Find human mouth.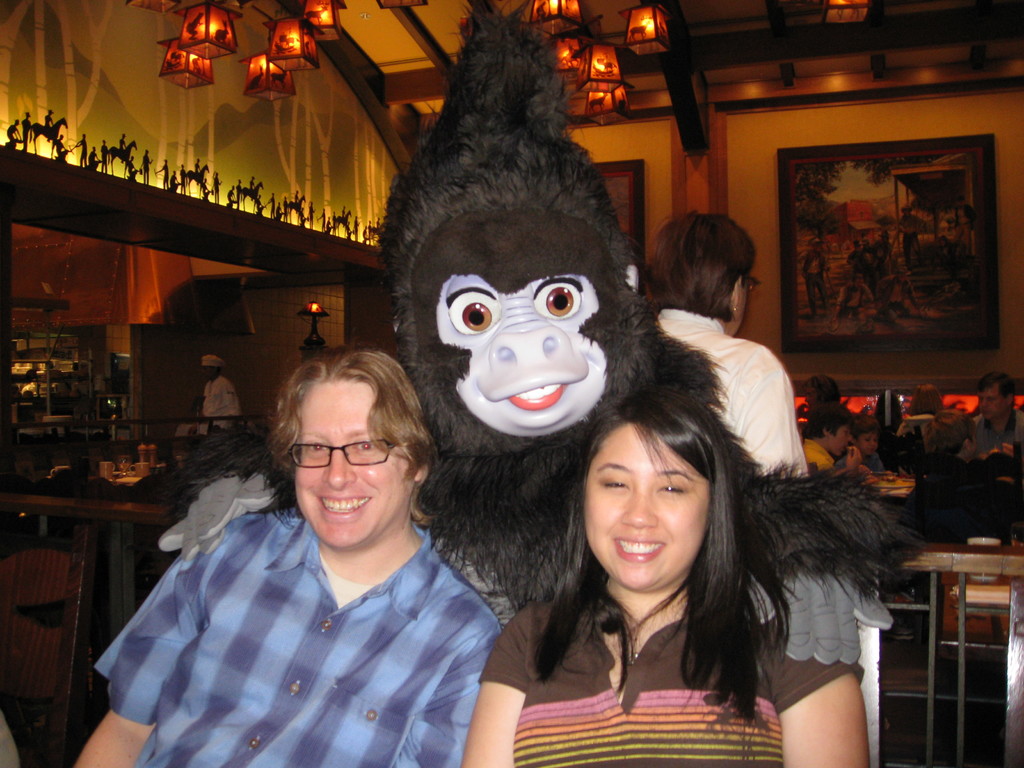
BBox(604, 540, 663, 562).
